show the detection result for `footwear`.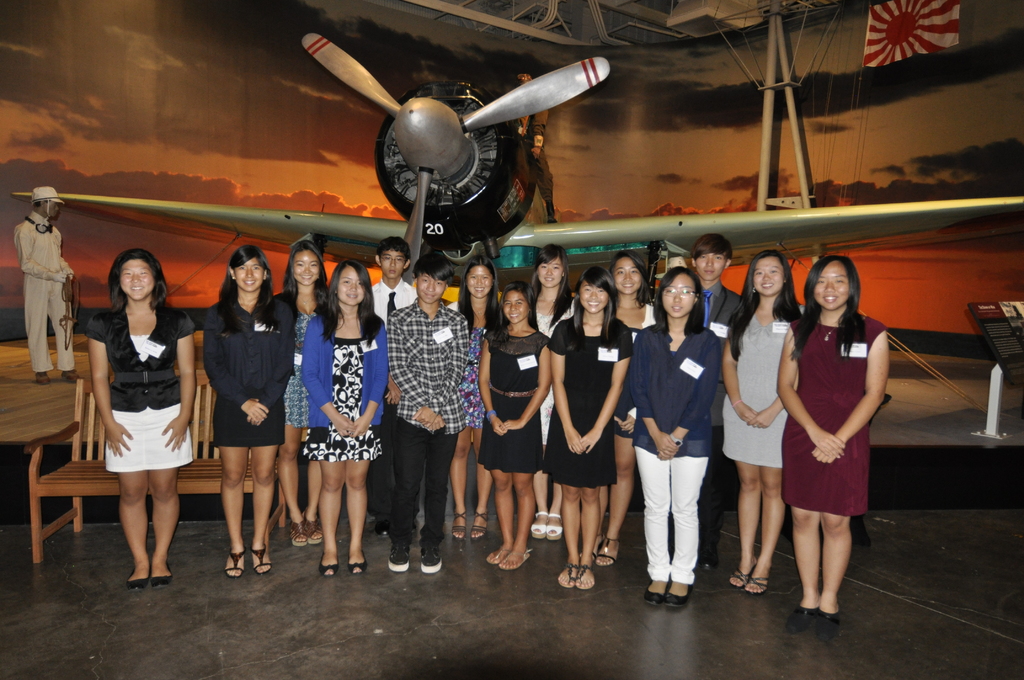
{"x1": 643, "y1": 576, "x2": 662, "y2": 608}.
